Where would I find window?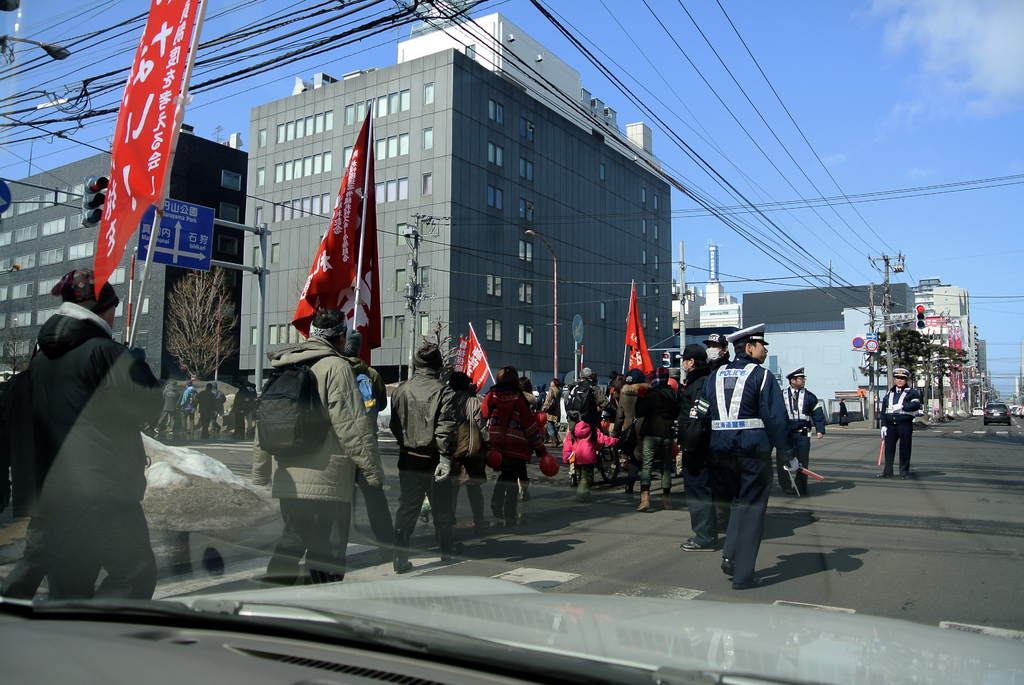
At pyautogui.locateOnScreen(295, 323, 305, 344).
